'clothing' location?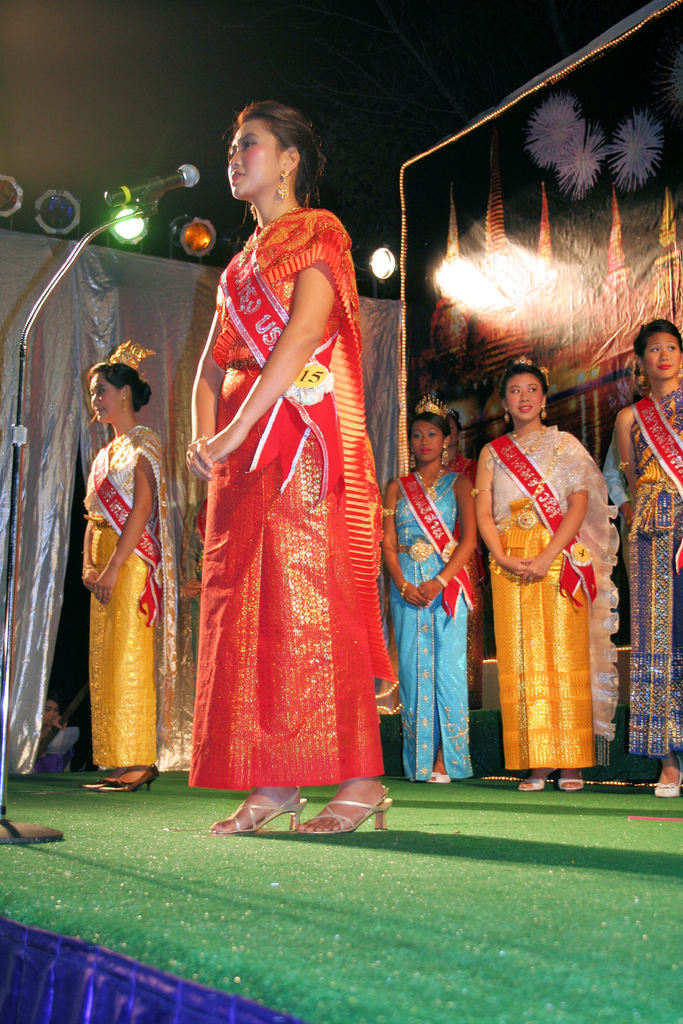
box=[621, 375, 677, 767]
